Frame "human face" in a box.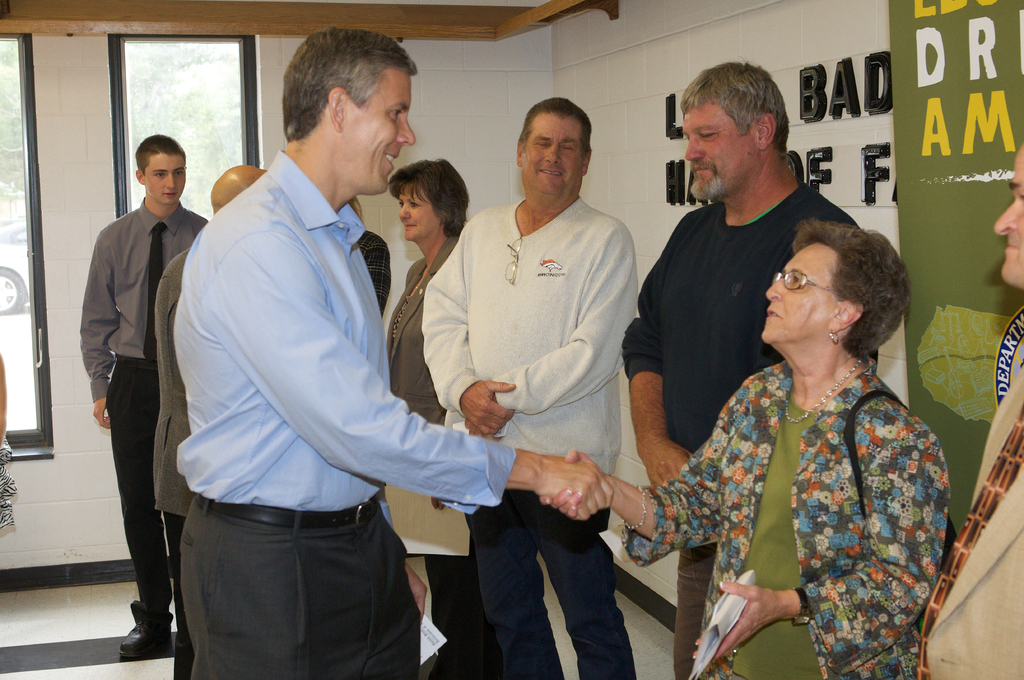
<region>398, 188, 439, 239</region>.
